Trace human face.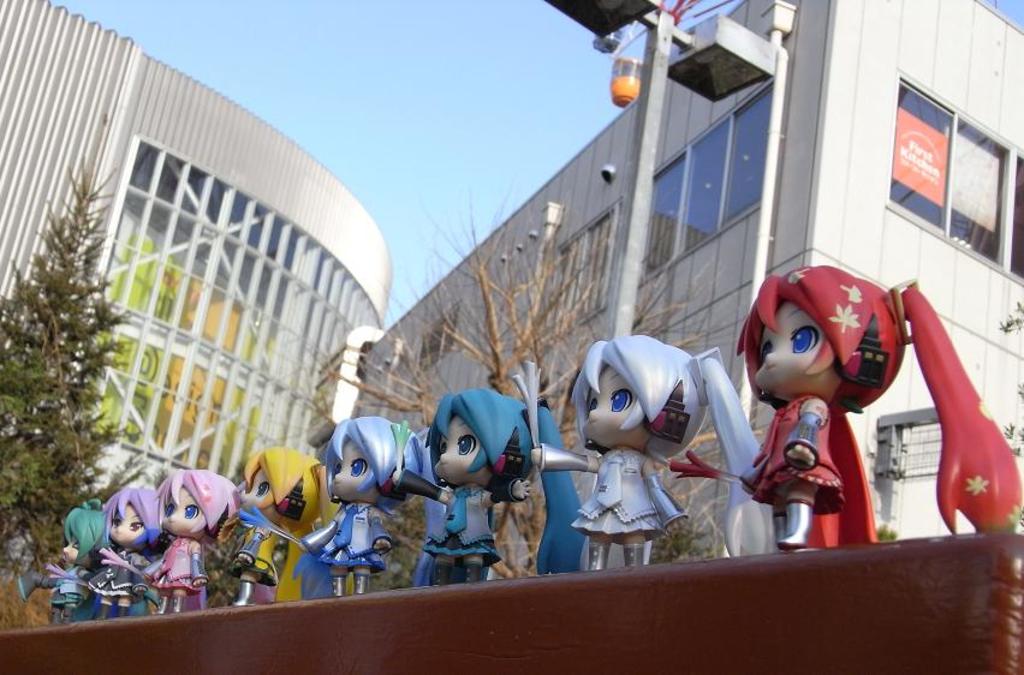
Traced to <region>231, 462, 284, 527</region>.
